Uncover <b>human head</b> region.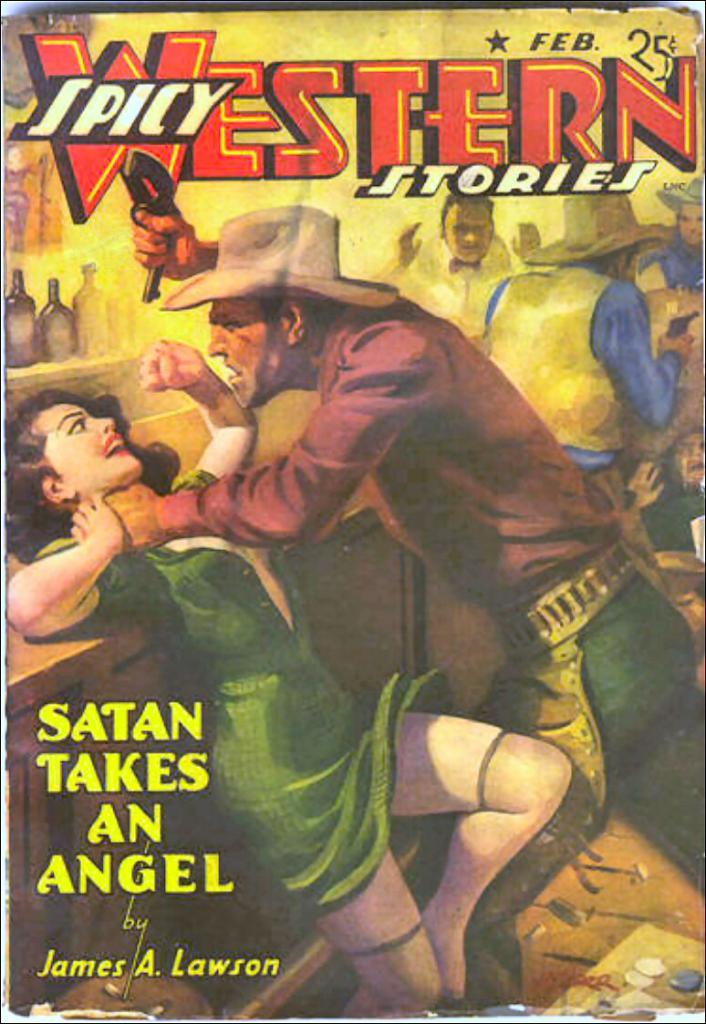
Uncovered: <bbox>565, 192, 649, 289</bbox>.
